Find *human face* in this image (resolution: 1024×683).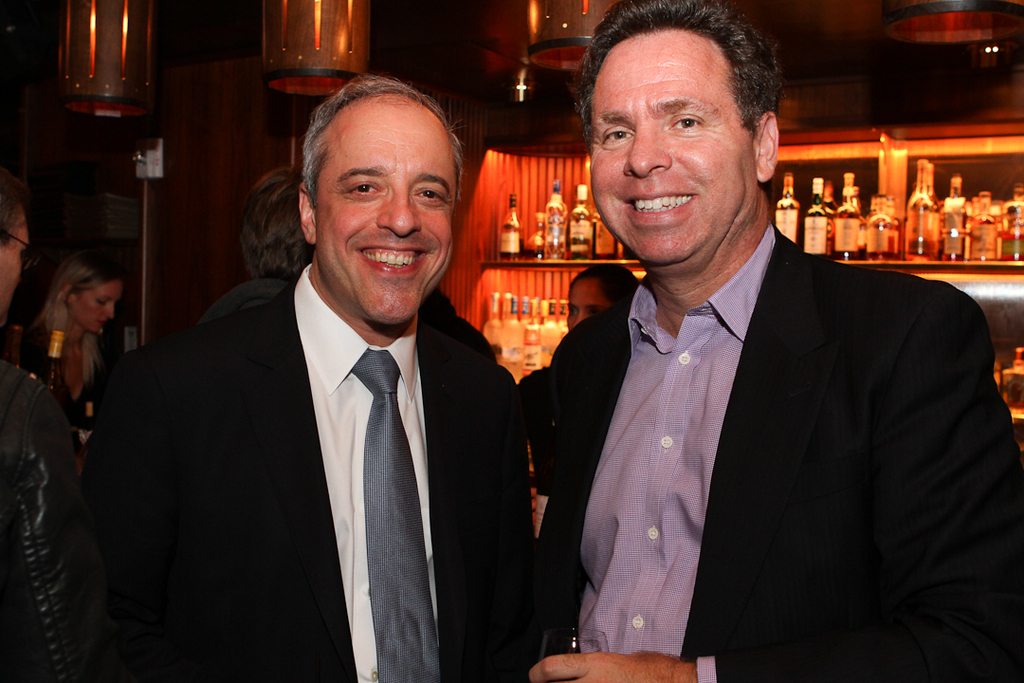
x1=592 y1=28 x2=747 y2=266.
